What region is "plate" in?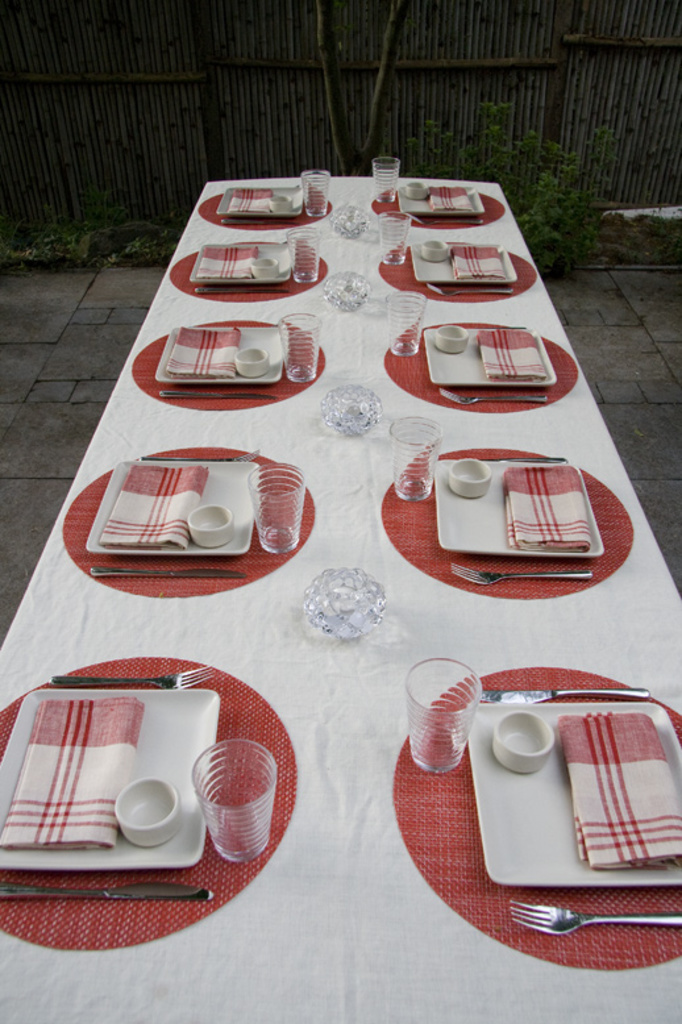
[423, 322, 556, 387].
